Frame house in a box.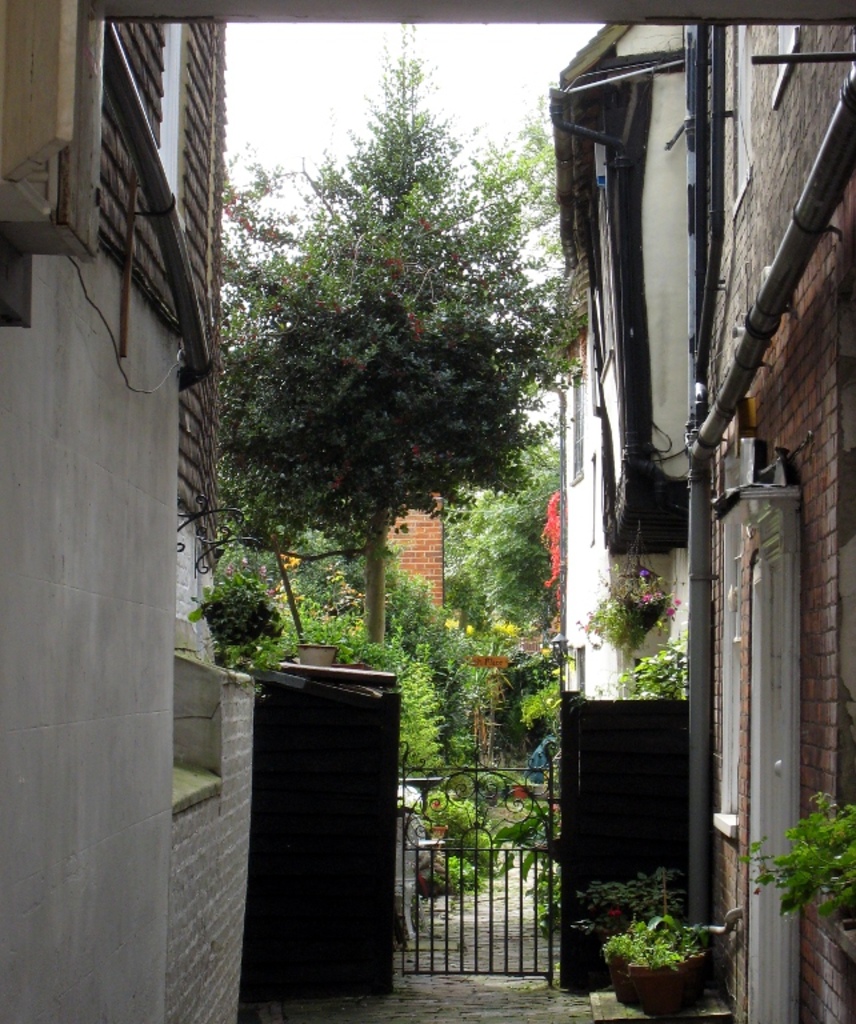
0,0,264,1023.
